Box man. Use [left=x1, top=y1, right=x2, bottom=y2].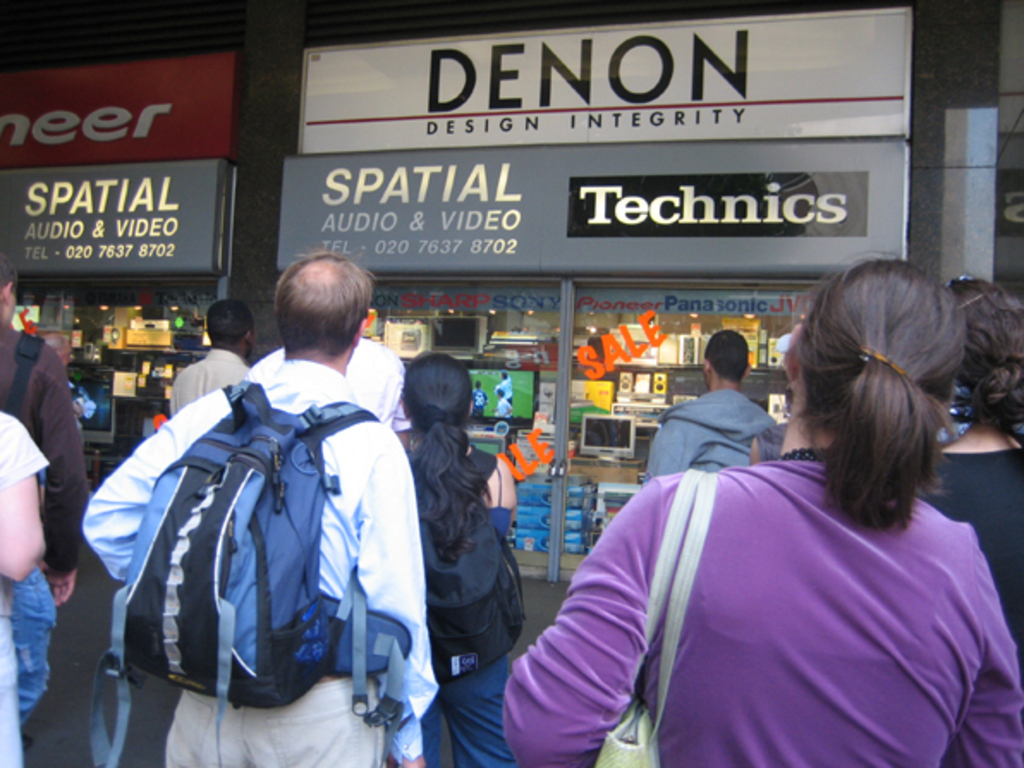
[left=646, top=328, right=782, bottom=481].
